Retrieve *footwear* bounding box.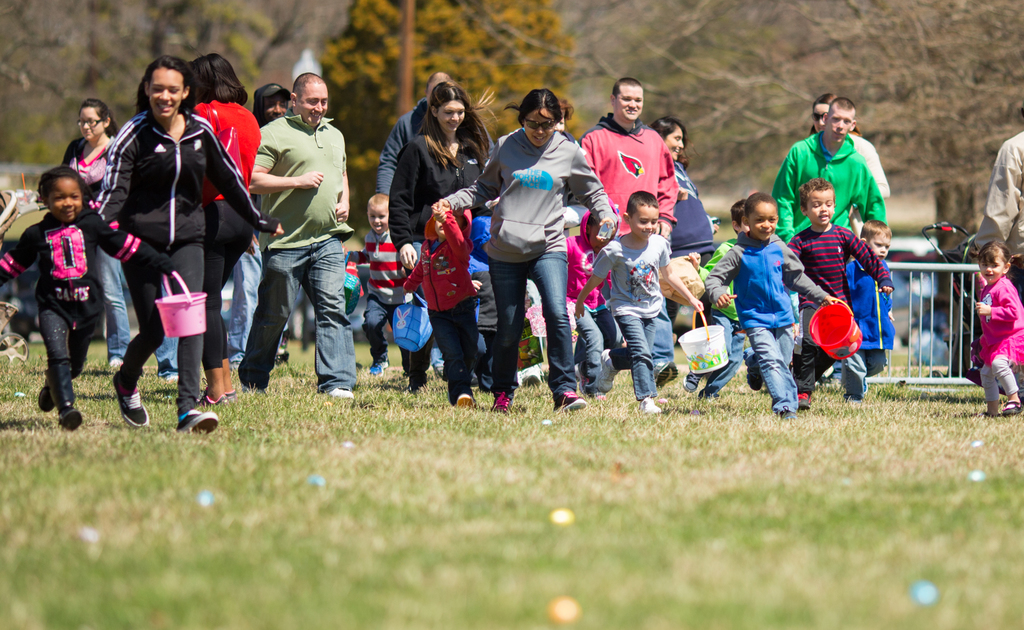
Bounding box: region(367, 359, 390, 376).
